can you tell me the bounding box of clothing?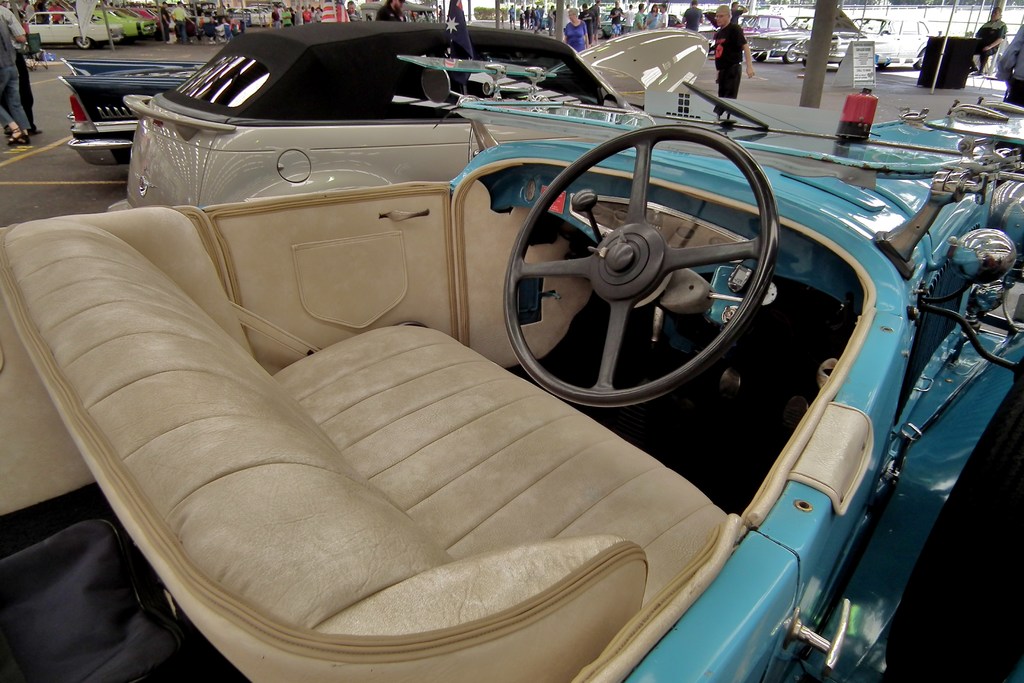
select_region(281, 8, 291, 26).
